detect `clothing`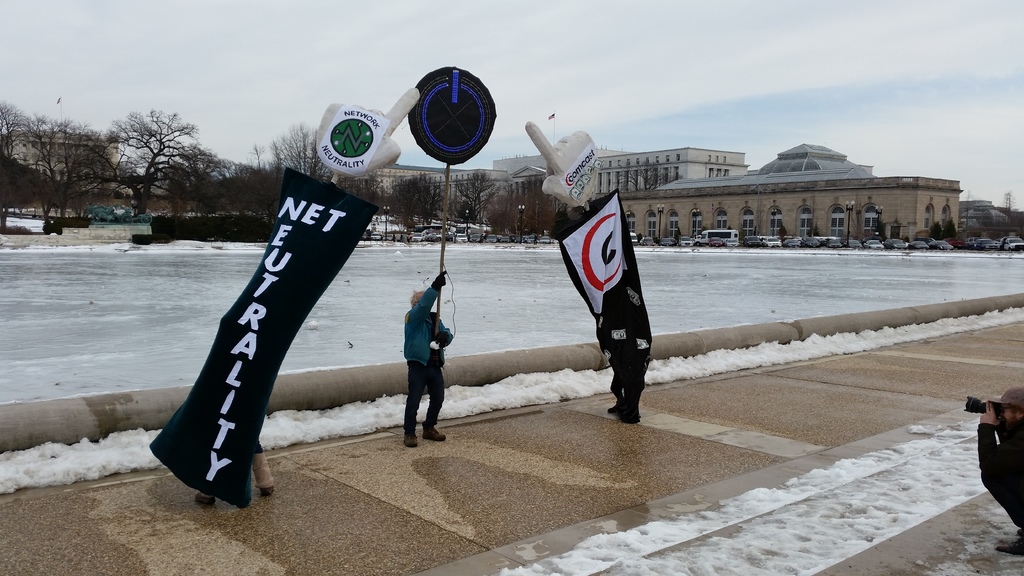
box=[395, 267, 445, 436]
